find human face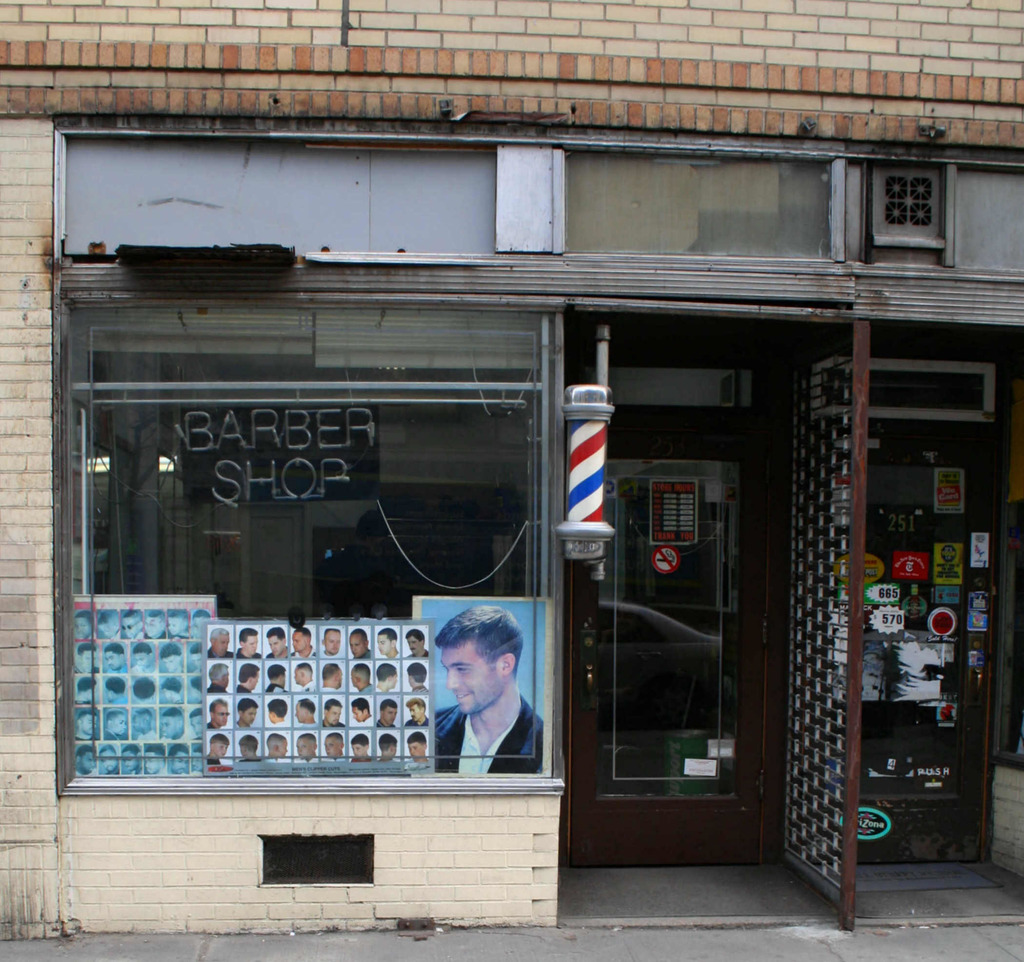
BBox(71, 614, 94, 639)
